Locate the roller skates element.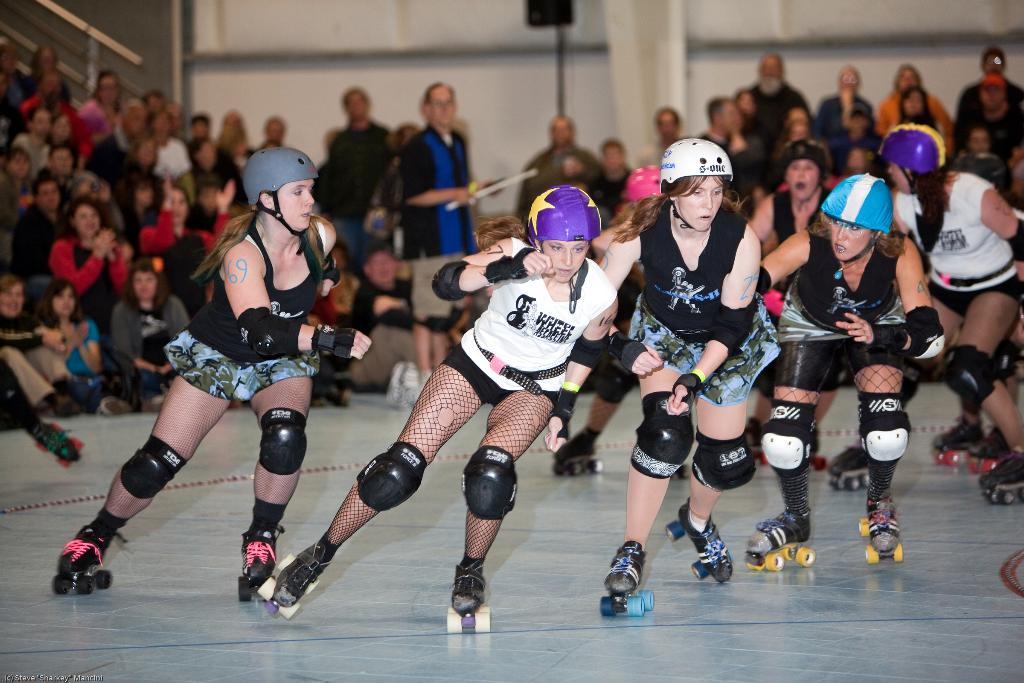
Element bbox: 664, 498, 733, 584.
